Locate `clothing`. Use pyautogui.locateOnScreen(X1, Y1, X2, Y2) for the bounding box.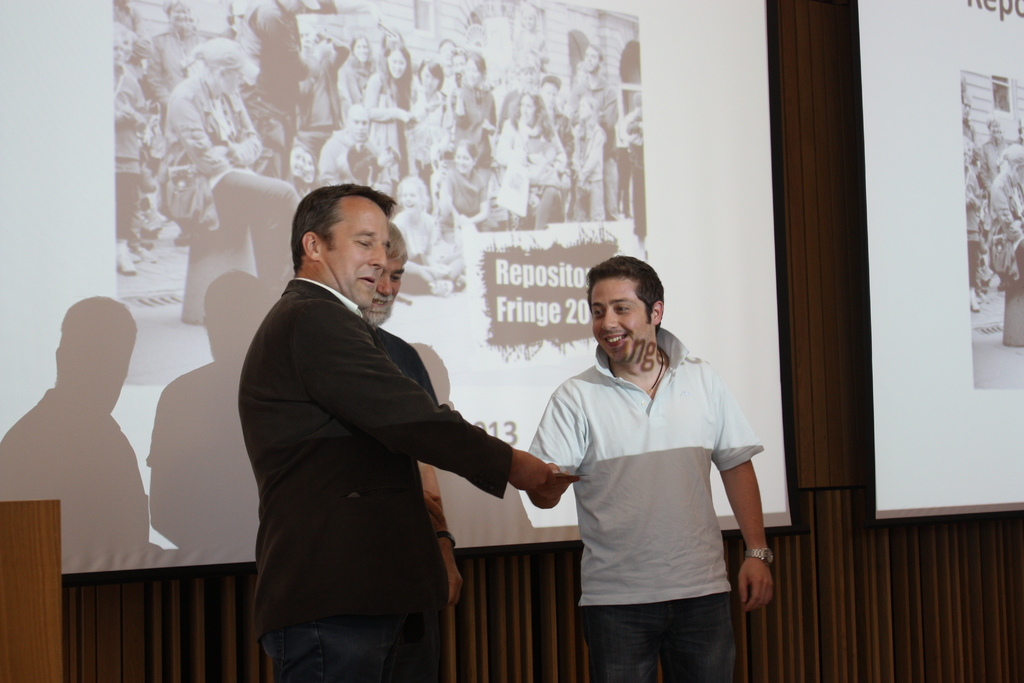
pyautogui.locateOnScreen(237, 278, 518, 682).
